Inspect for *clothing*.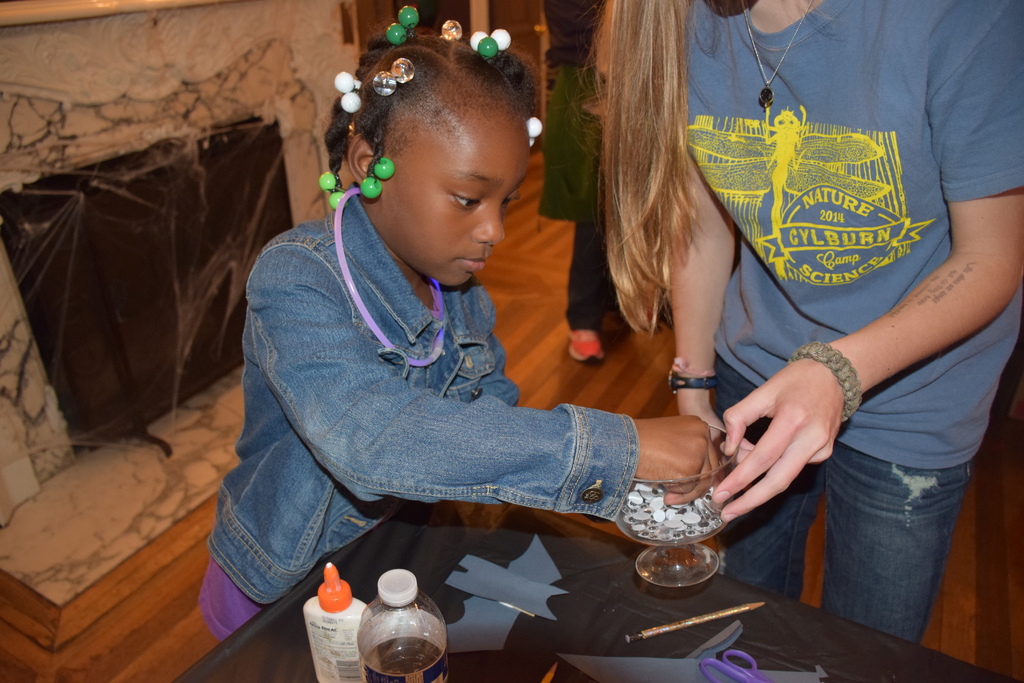
Inspection: locate(678, 0, 1023, 643).
